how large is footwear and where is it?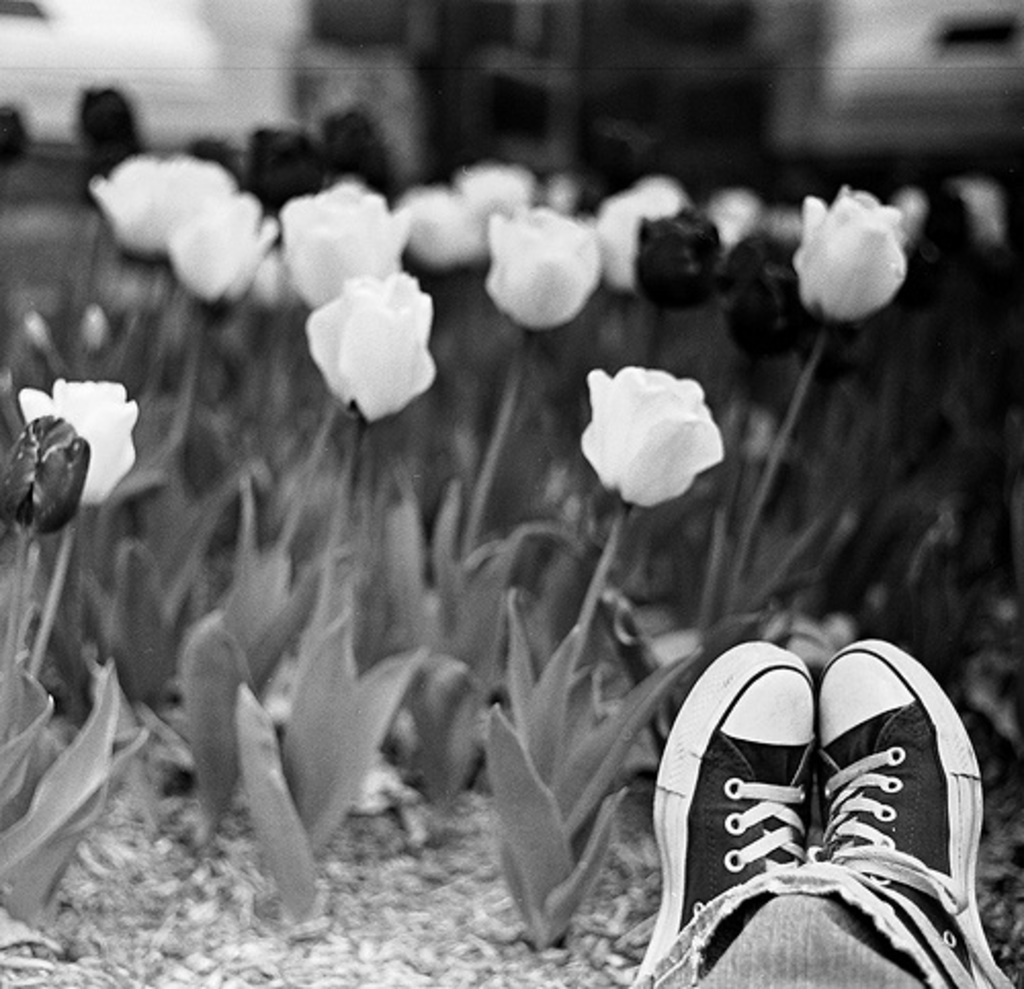
Bounding box: region(637, 641, 817, 985).
